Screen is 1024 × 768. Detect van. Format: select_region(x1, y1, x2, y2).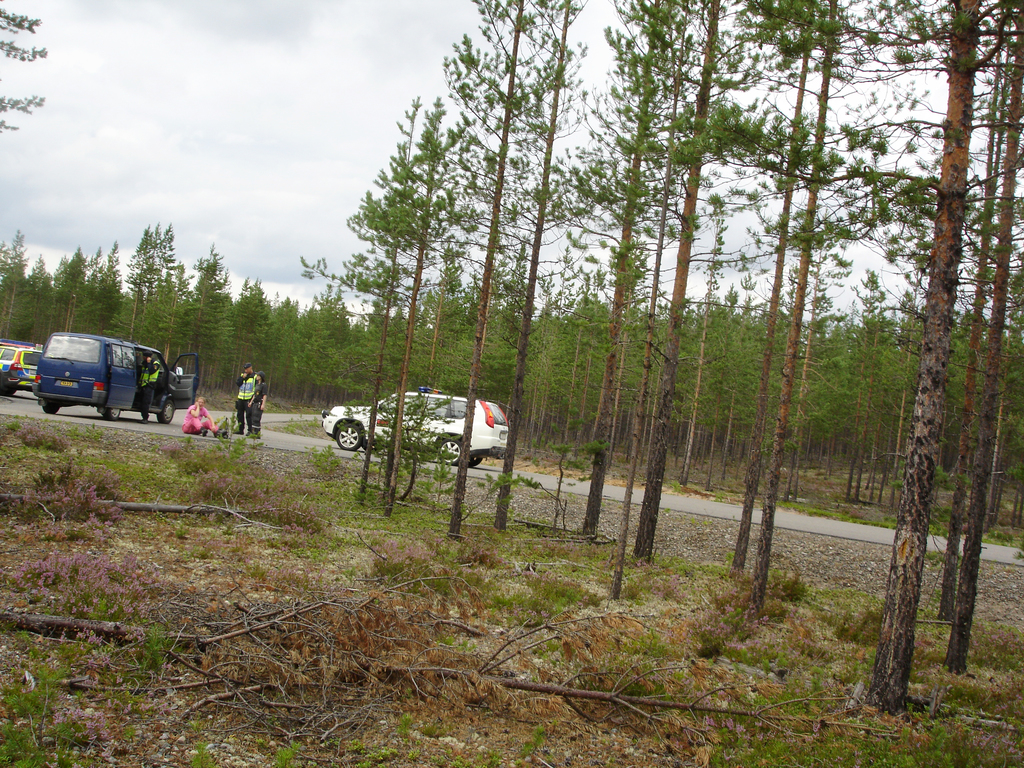
select_region(31, 329, 201, 420).
